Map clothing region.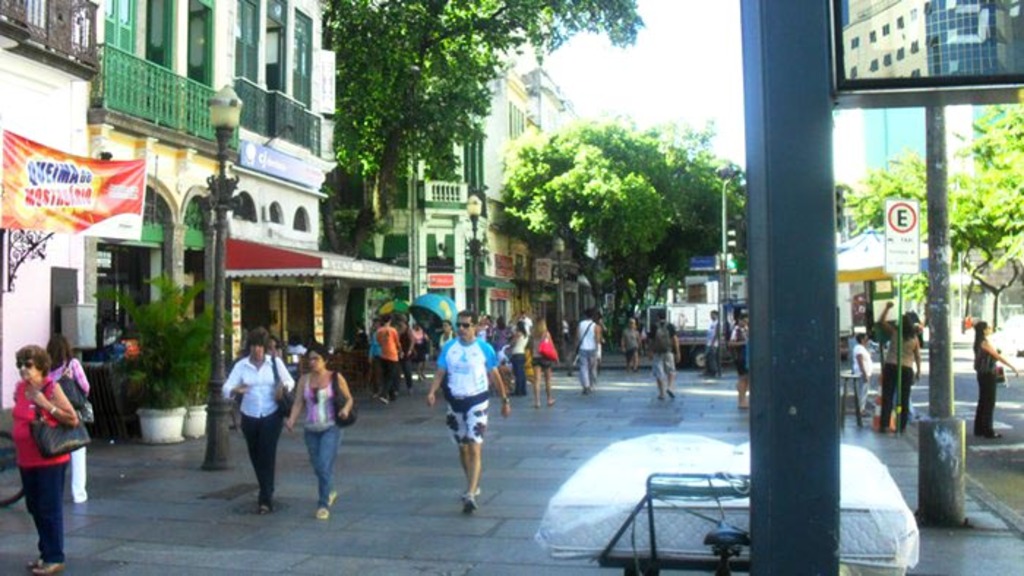
Mapped to 295 371 336 491.
